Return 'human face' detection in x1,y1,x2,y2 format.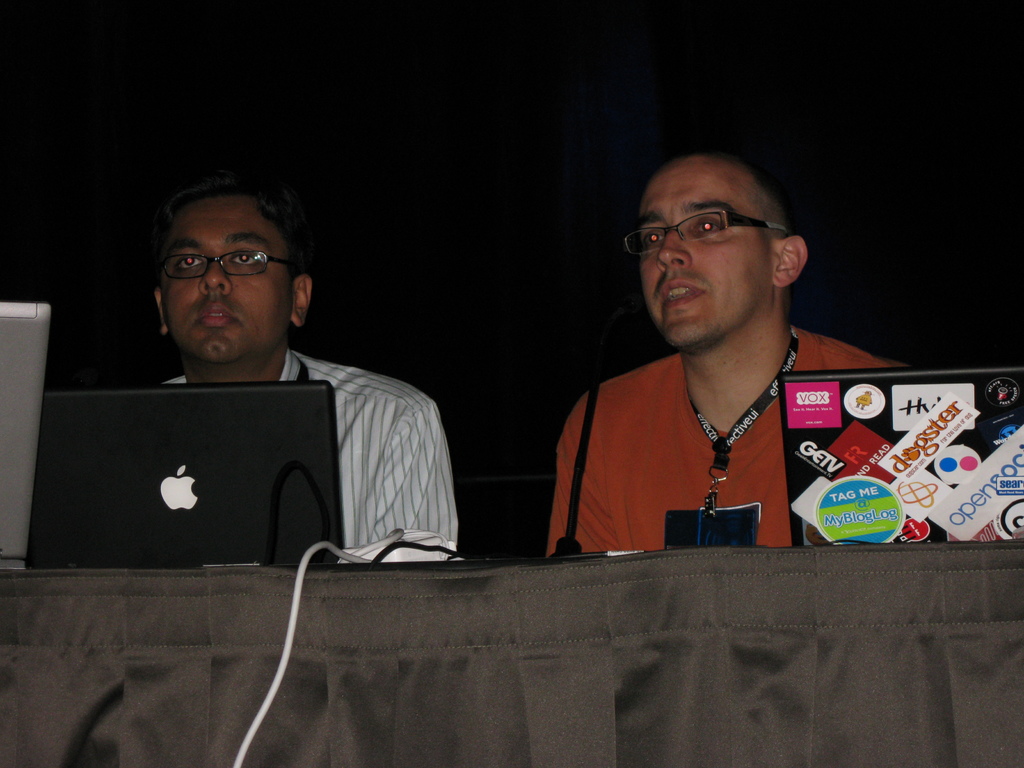
632,157,777,358.
